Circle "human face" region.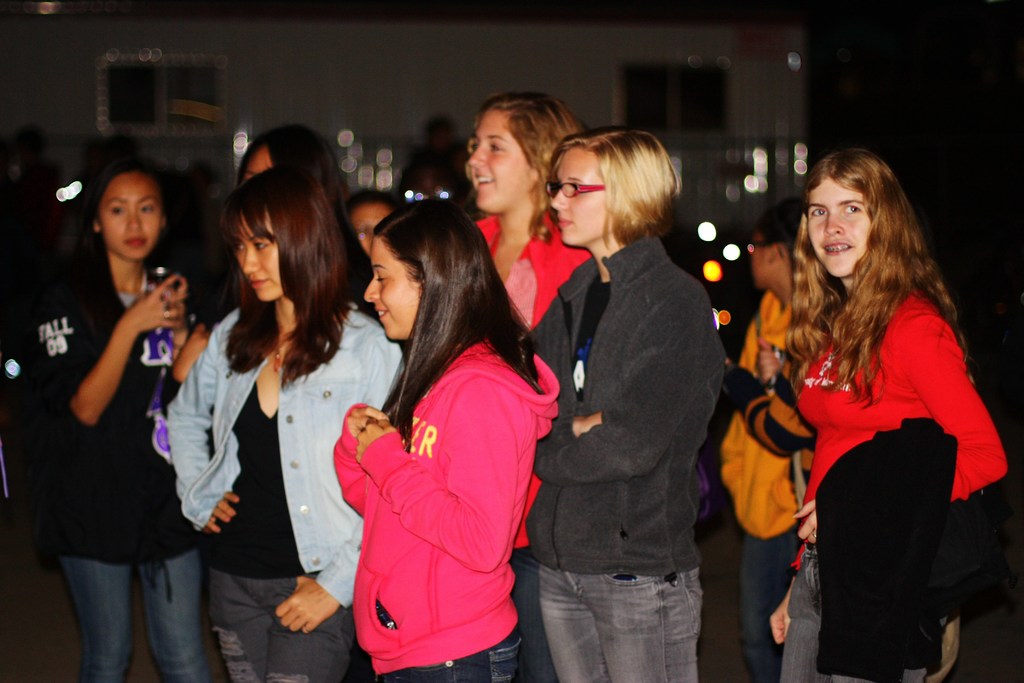
Region: BBox(358, 239, 420, 344).
